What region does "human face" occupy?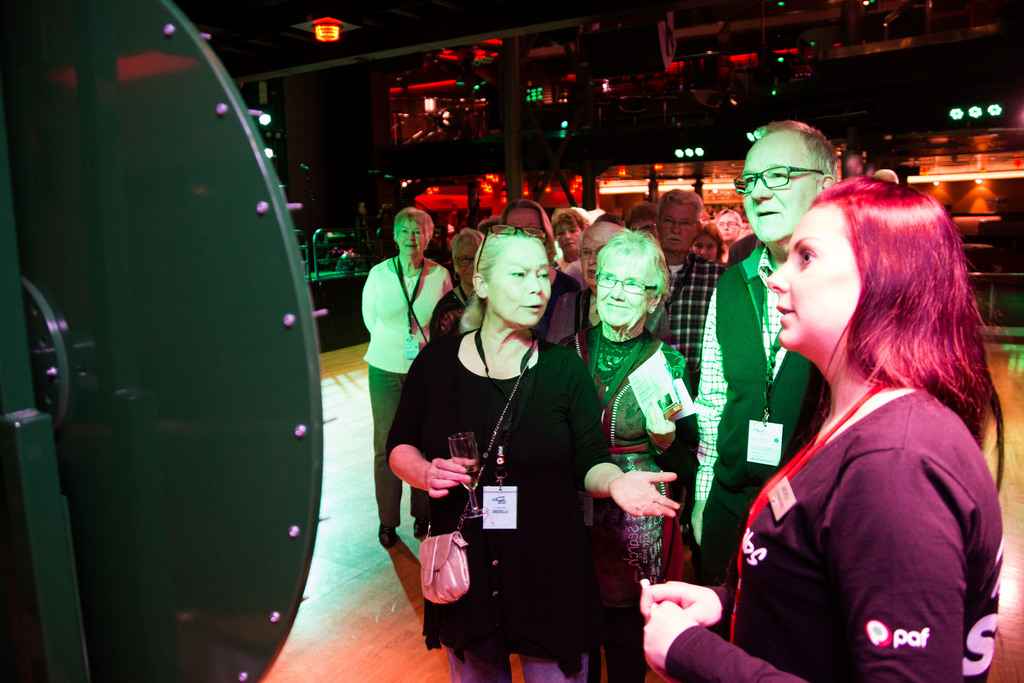
bbox=(768, 201, 856, 348).
